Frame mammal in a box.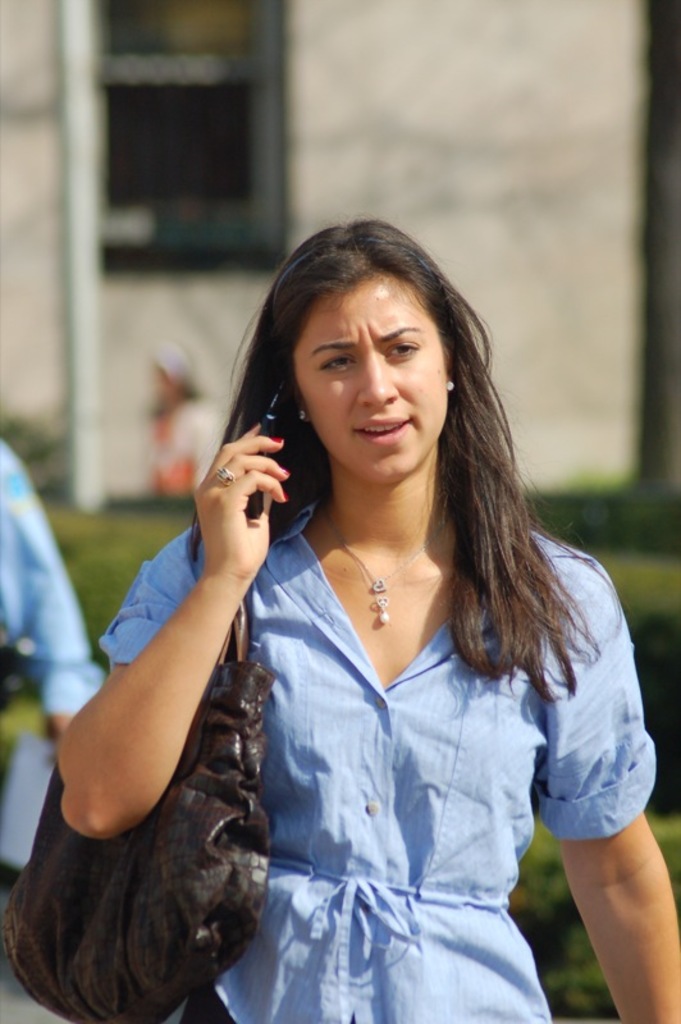
91:212:664:1023.
